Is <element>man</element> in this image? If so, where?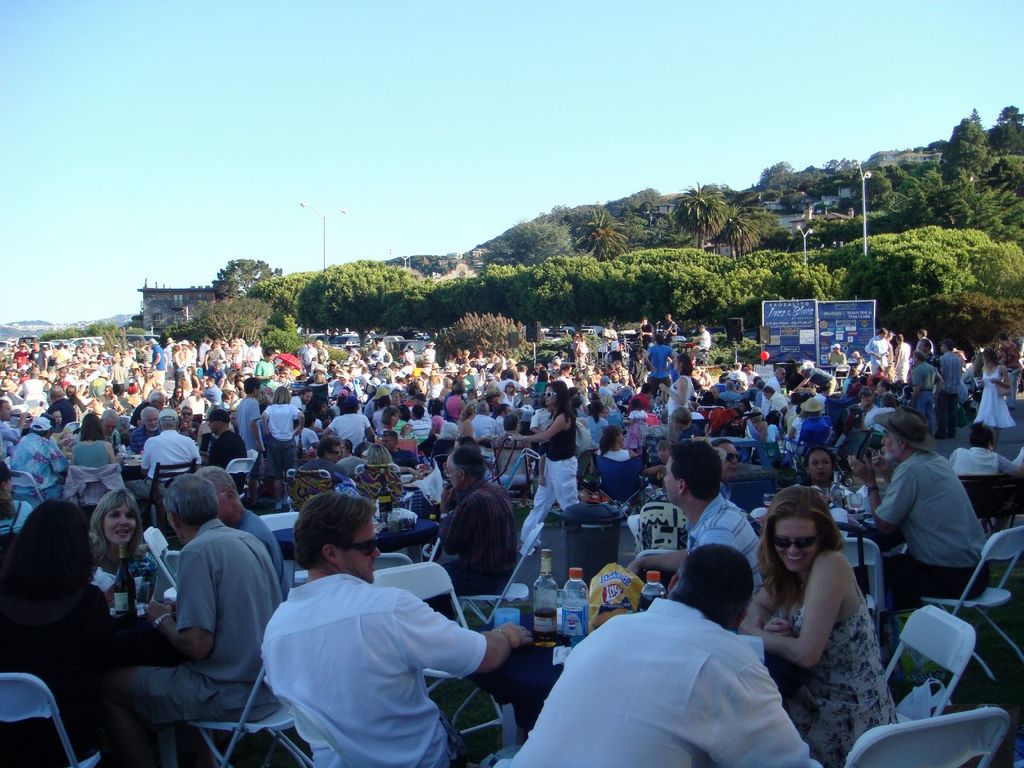
Yes, at 210/407/247/495.
